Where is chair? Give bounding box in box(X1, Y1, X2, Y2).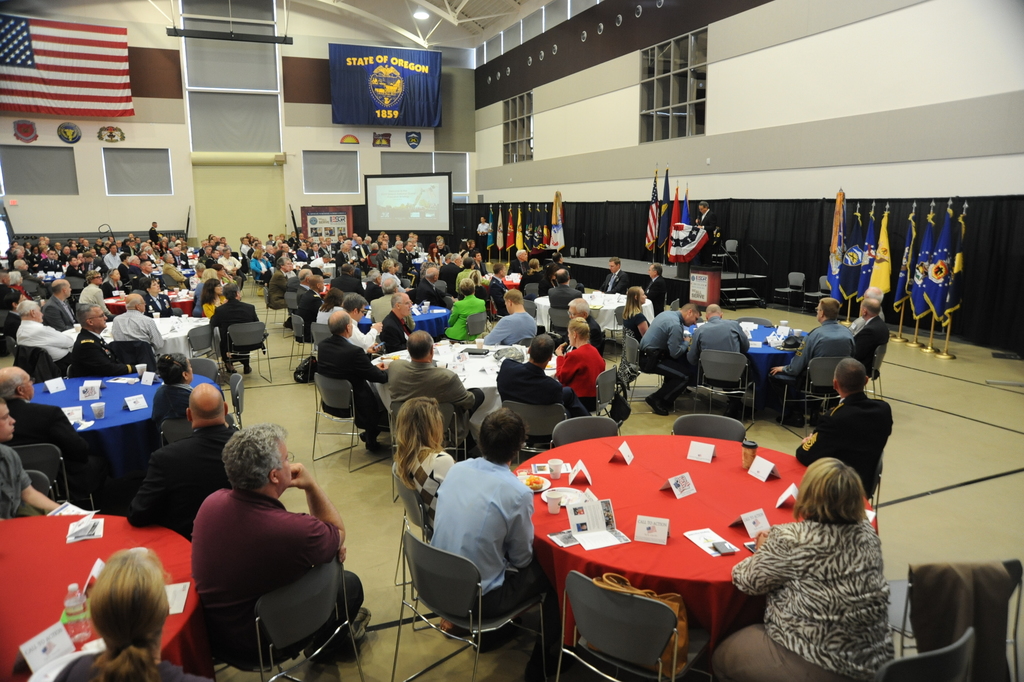
box(731, 318, 774, 329).
